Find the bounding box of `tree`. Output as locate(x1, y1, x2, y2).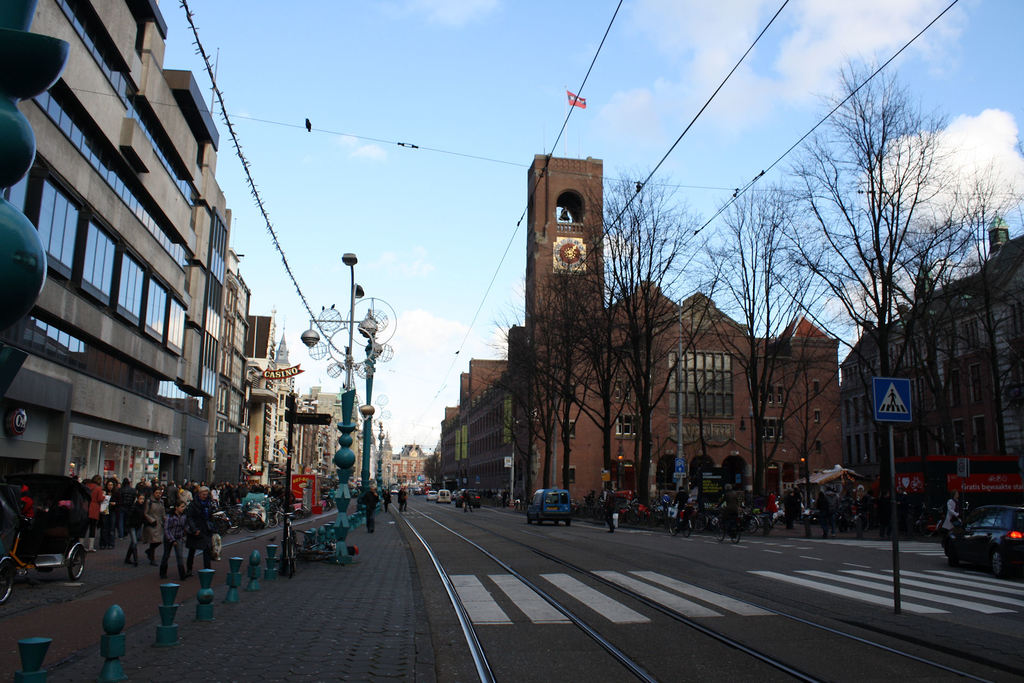
locate(730, 37, 985, 493).
